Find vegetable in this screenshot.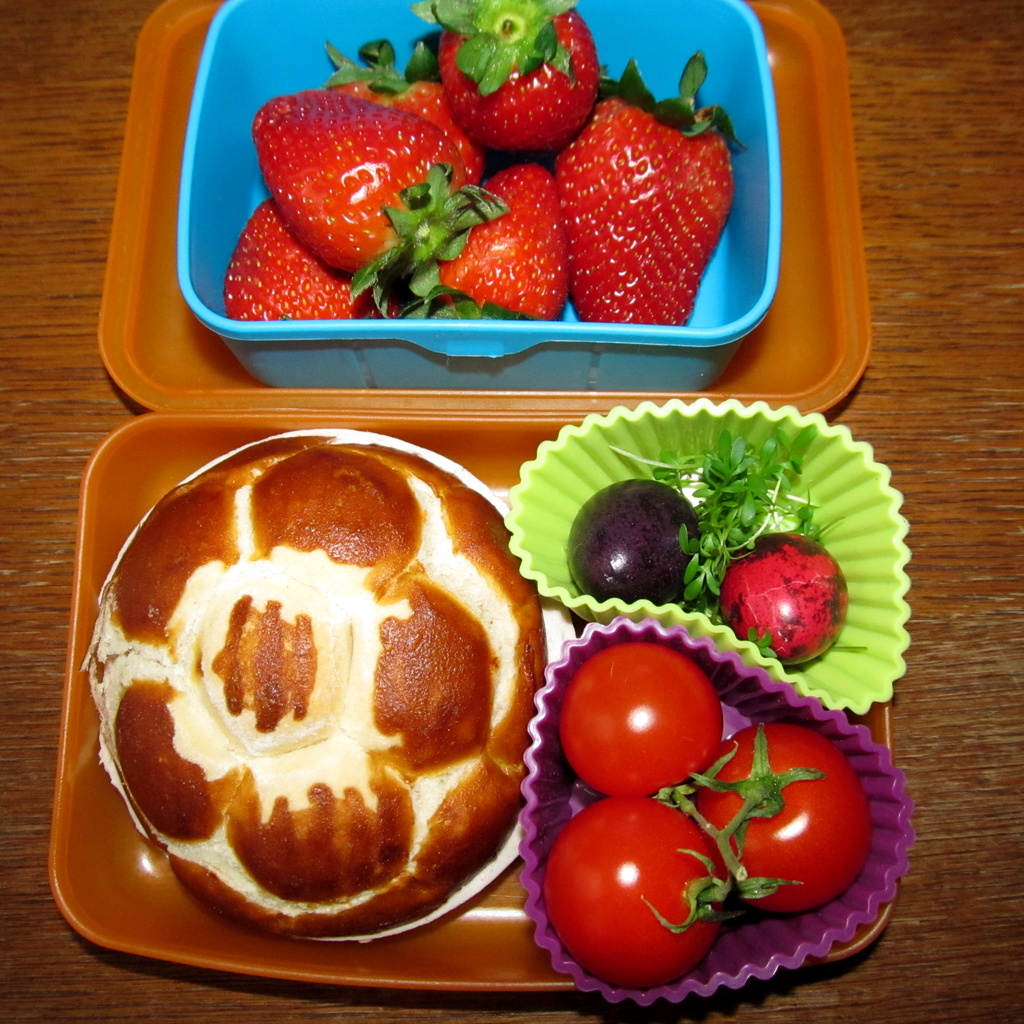
The bounding box for vegetable is left=558, top=643, right=733, bottom=846.
